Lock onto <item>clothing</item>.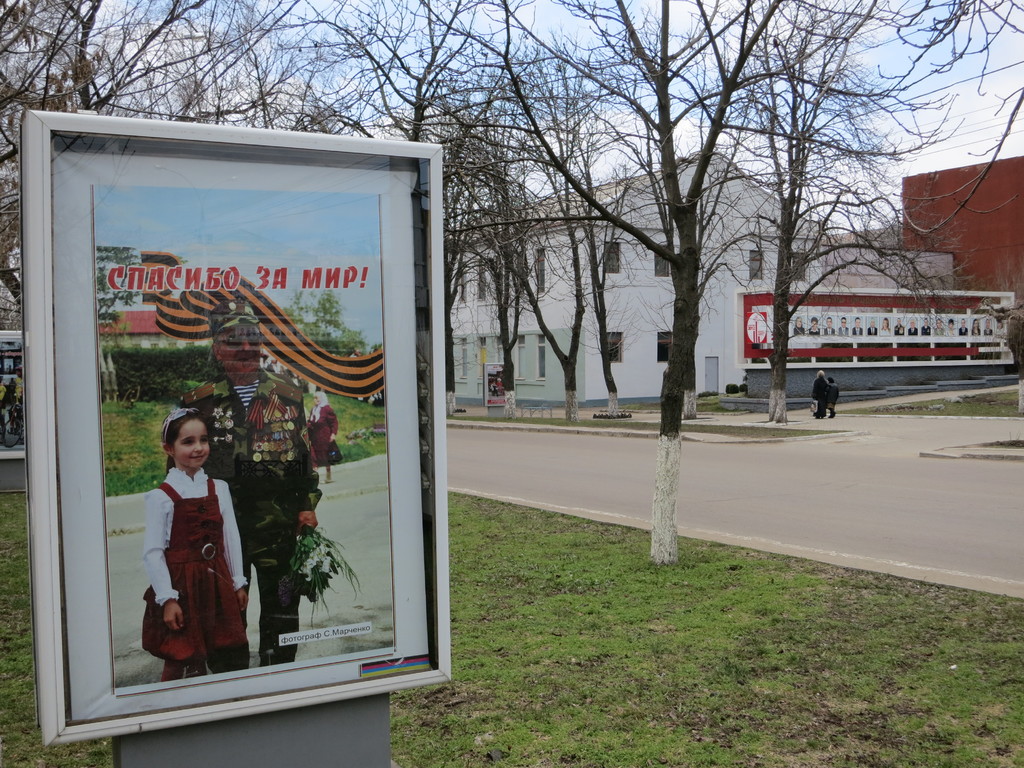
Locked: 868 325 877 334.
